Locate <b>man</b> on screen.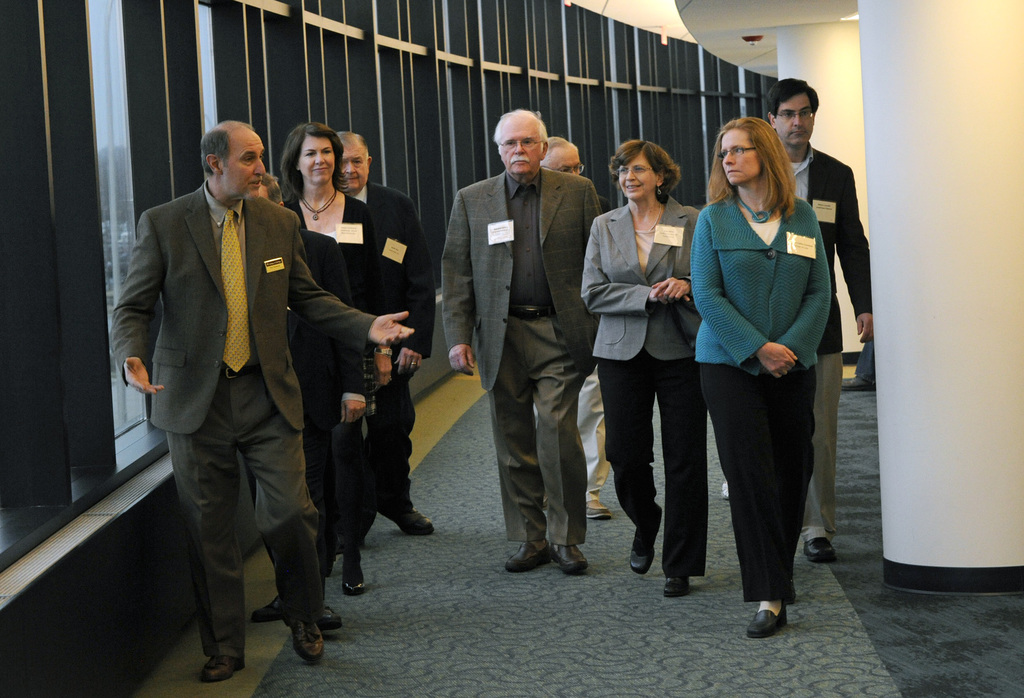
On screen at <bbox>537, 138, 621, 518</bbox>.
